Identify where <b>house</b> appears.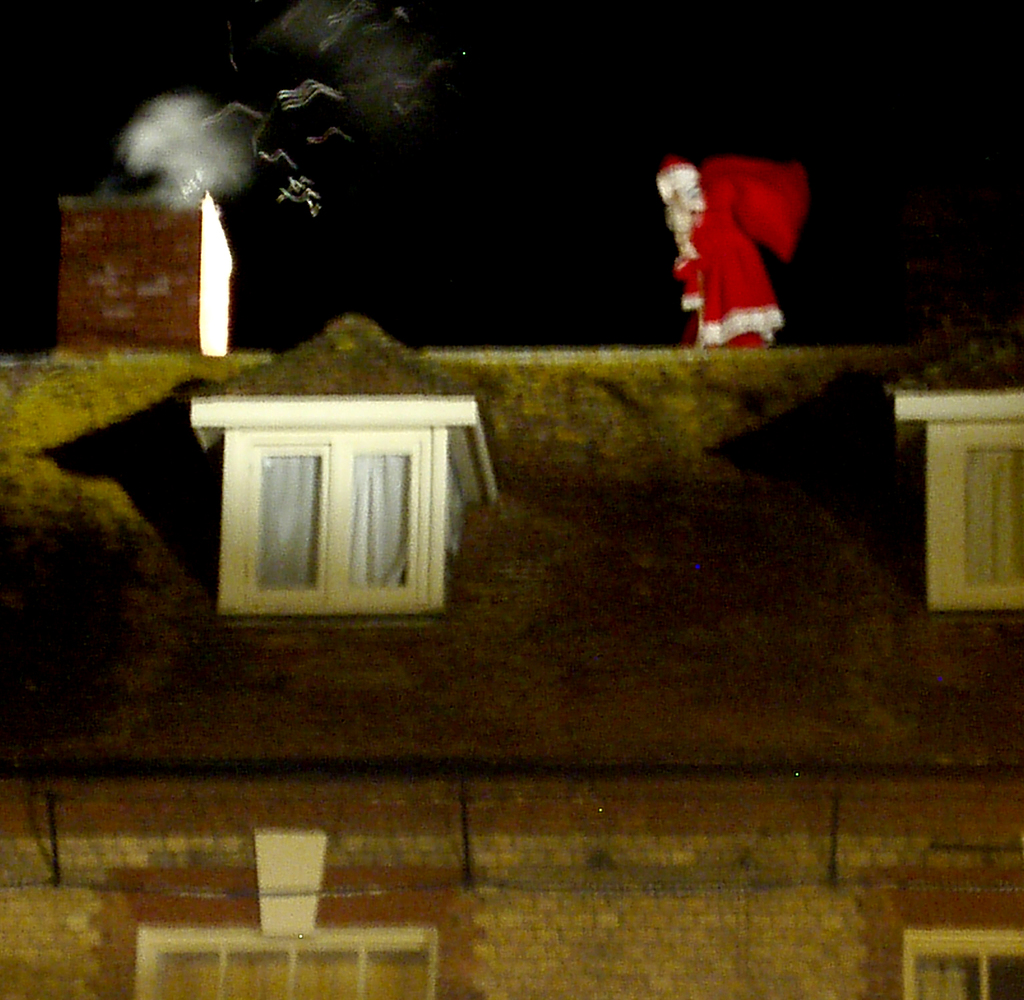
Appears at 0:180:1023:999.
